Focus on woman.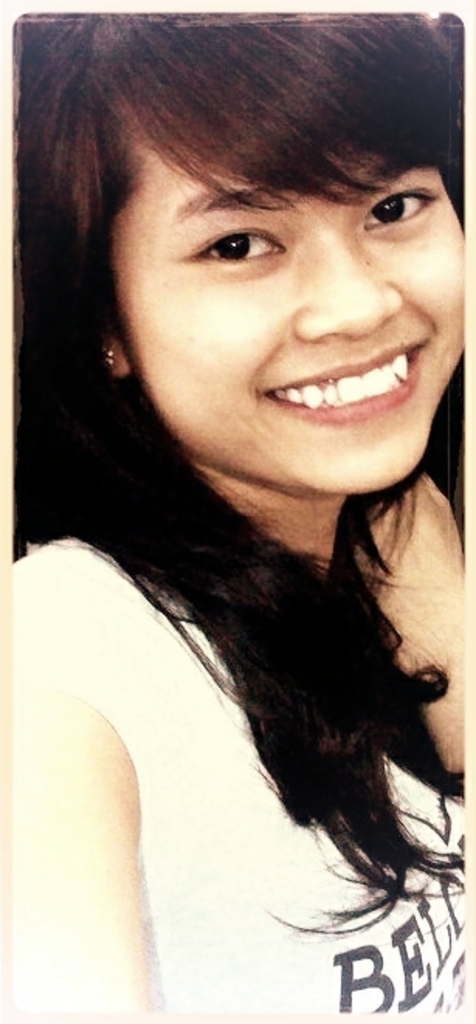
Focused at (26,0,475,1010).
